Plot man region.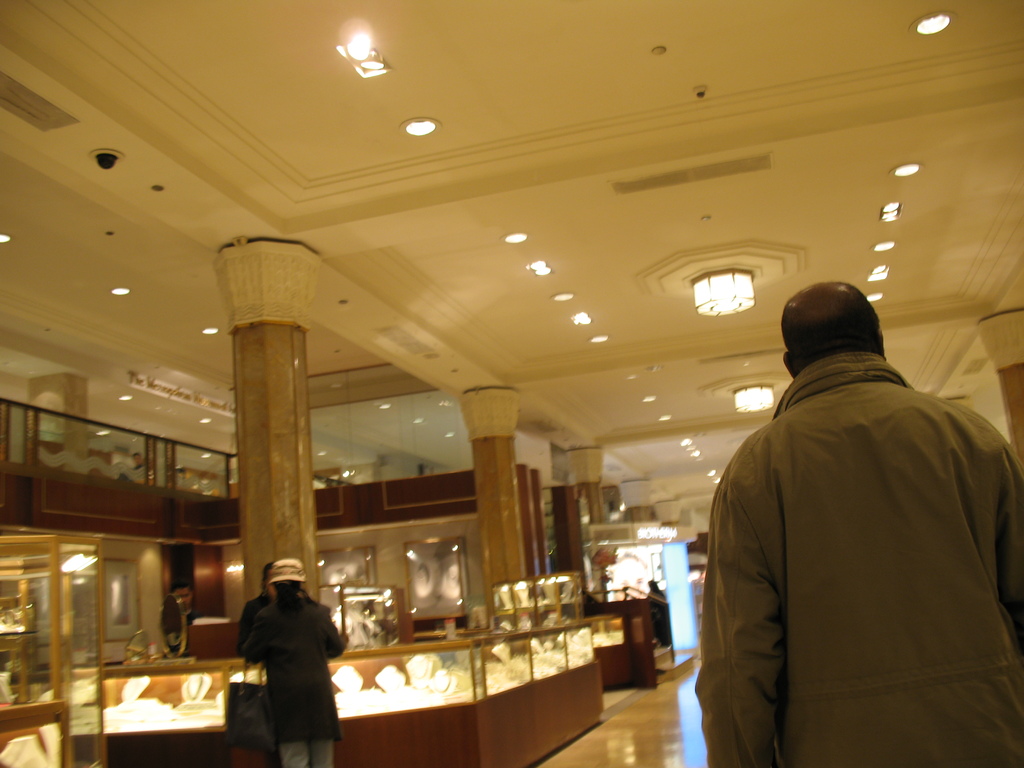
Plotted at select_region(692, 253, 1020, 762).
